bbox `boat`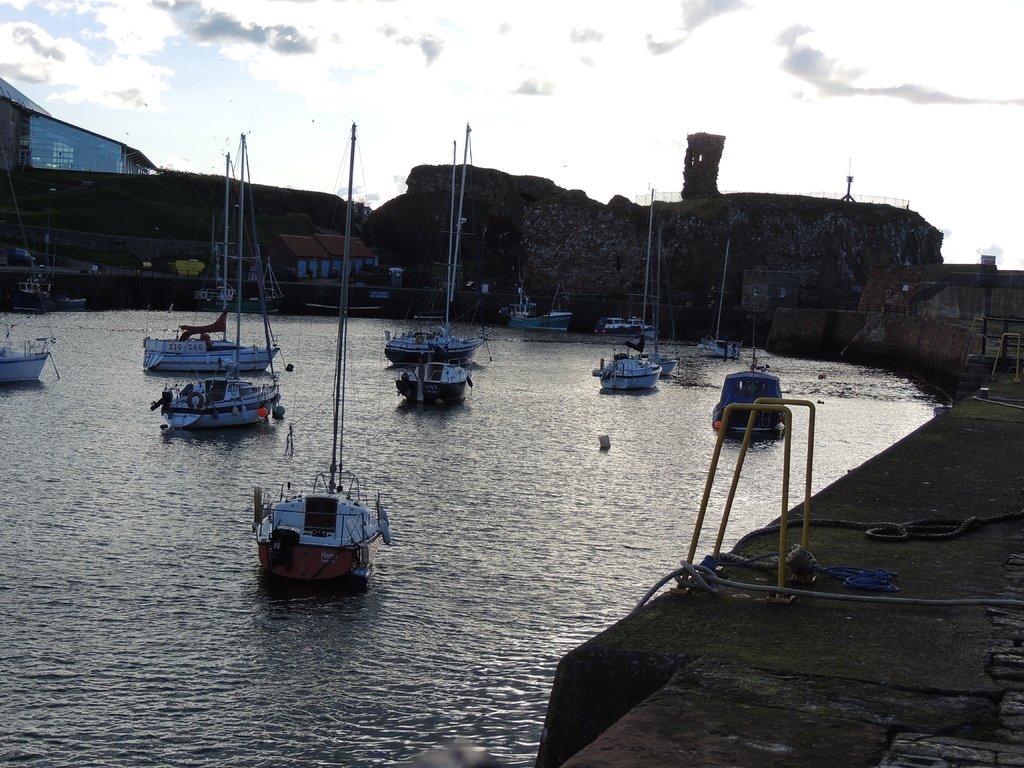
box=[714, 344, 788, 444]
